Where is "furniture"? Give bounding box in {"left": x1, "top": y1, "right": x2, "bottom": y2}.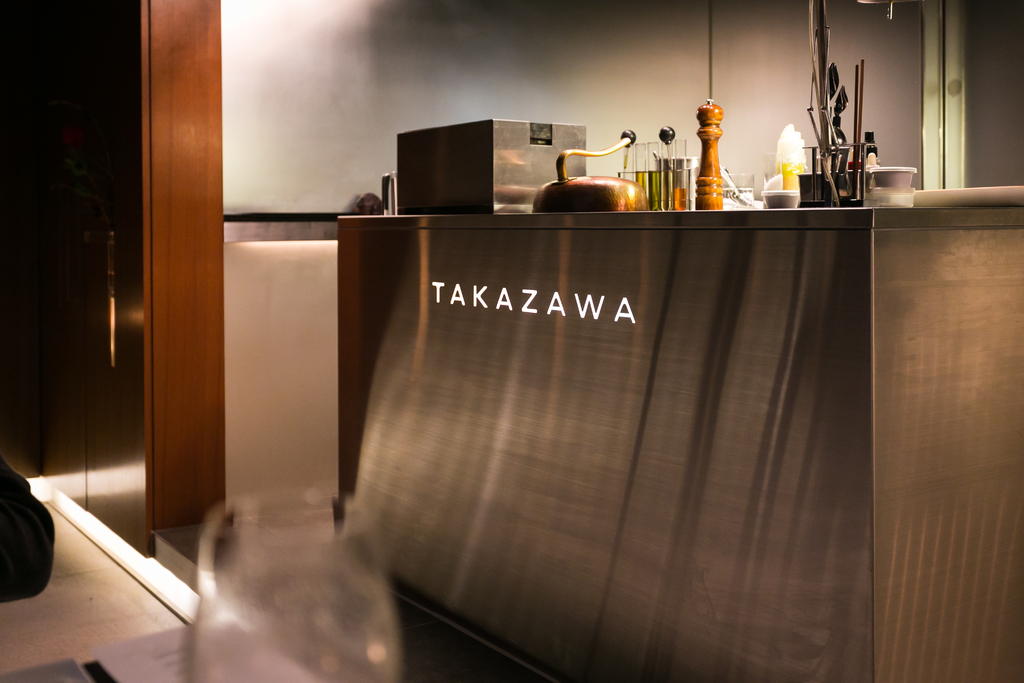
{"left": 0, "top": 619, "right": 322, "bottom": 682}.
